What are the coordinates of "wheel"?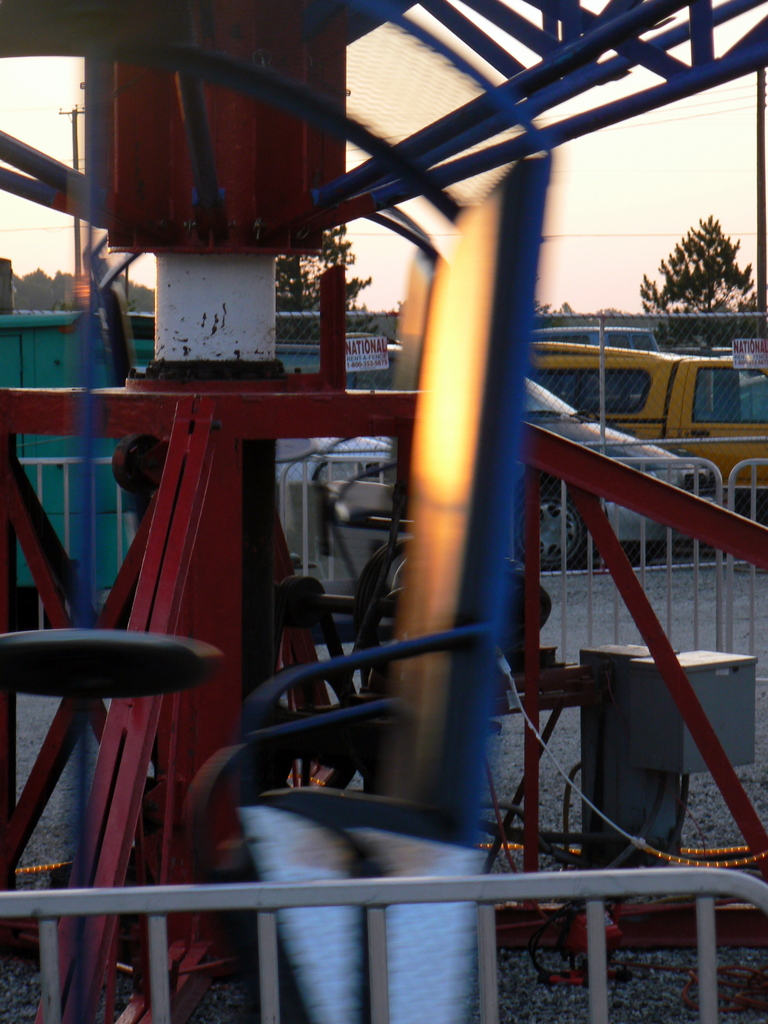
BBox(502, 480, 607, 578).
